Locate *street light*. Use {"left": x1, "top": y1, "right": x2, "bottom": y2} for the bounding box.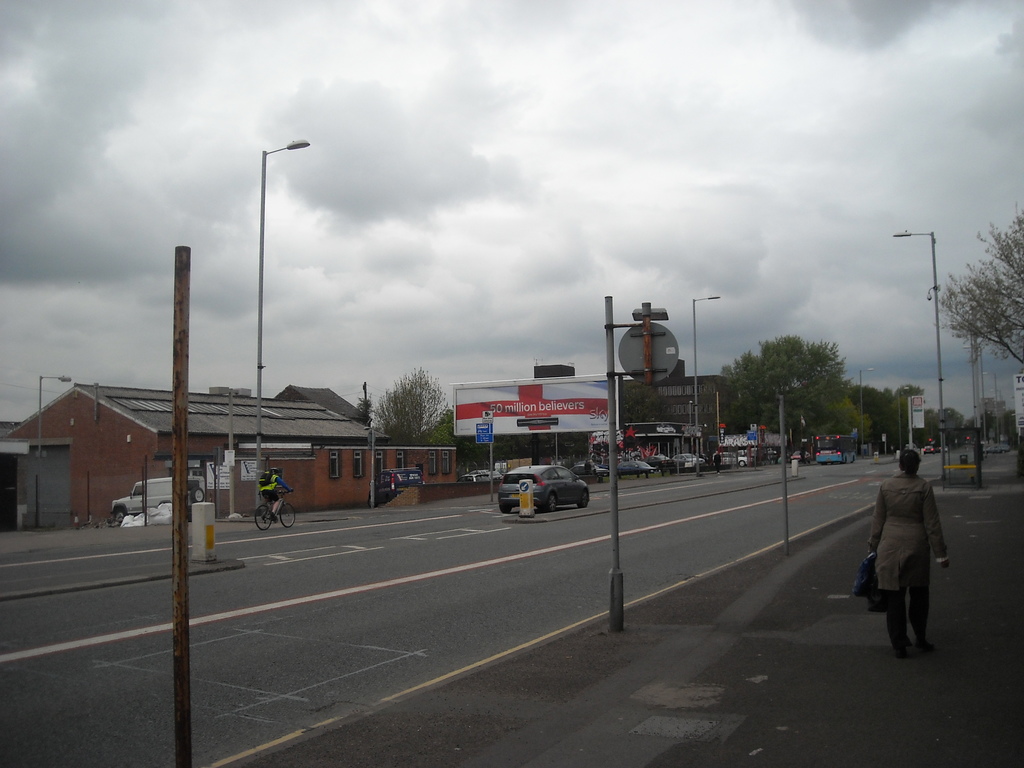
{"left": 962, "top": 342, "right": 983, "bottom": 405}.
